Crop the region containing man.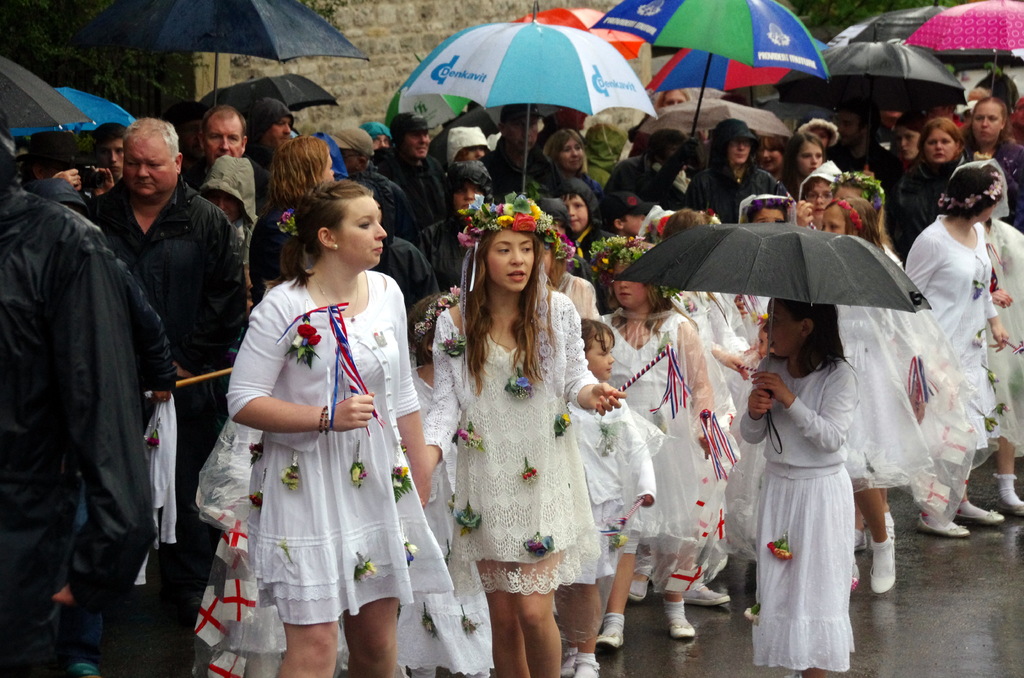
Crop region: {"x1": 358, "y1": 119, "x2": 400, "y2": 148}.
